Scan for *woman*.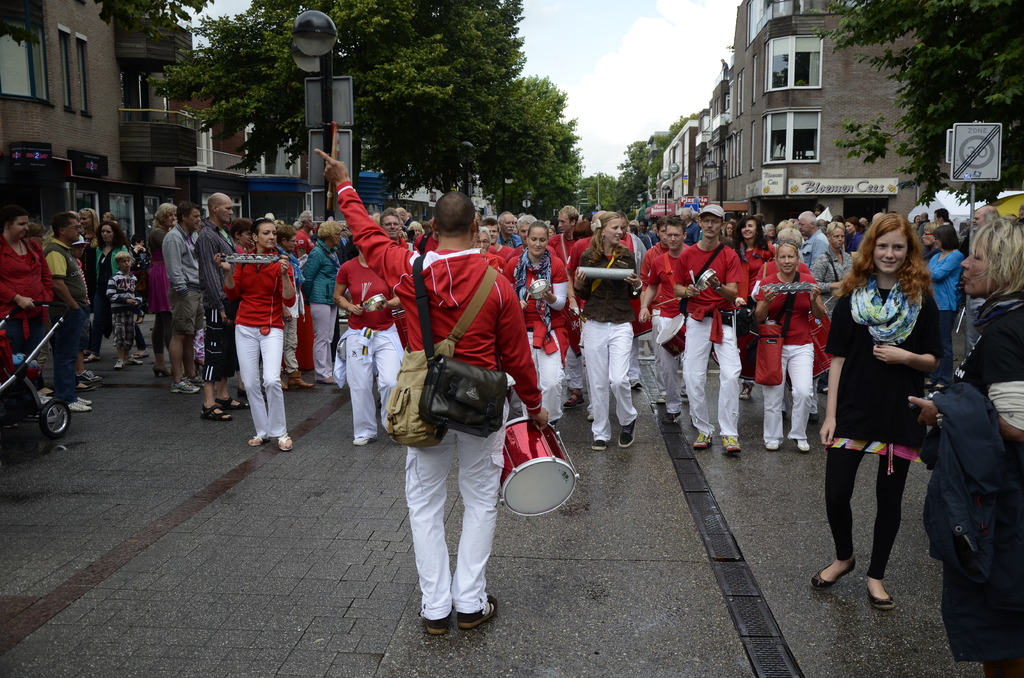
Scan result: bbox(909, 215, 1023, 677).
